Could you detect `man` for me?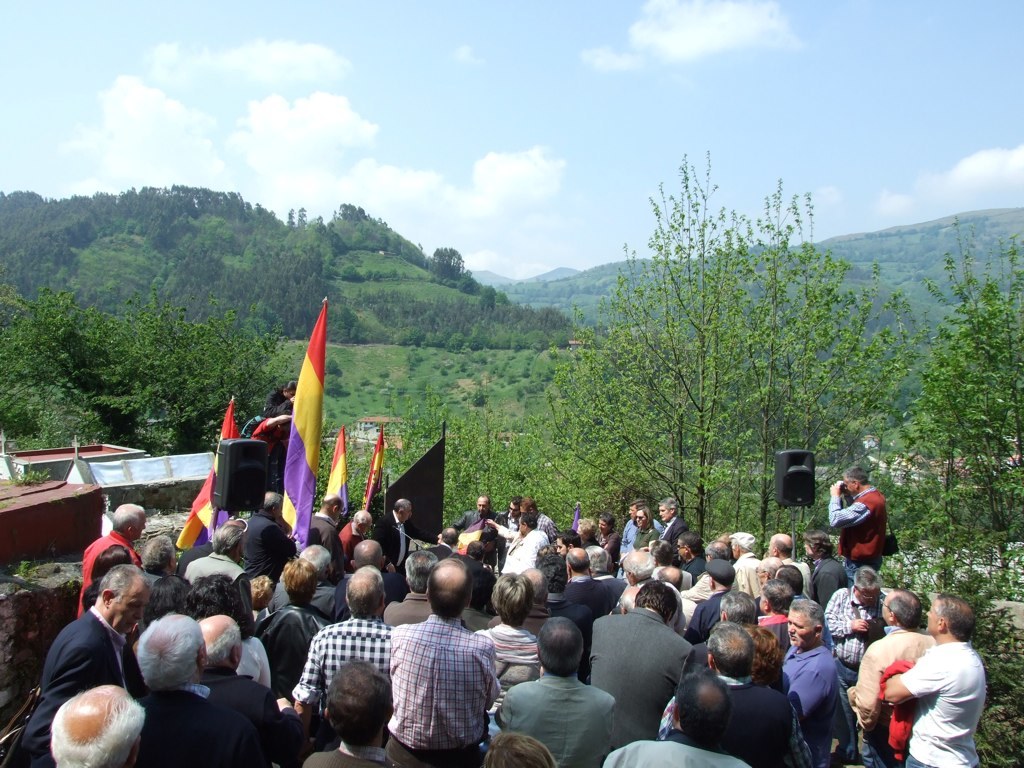
Detection result: (387,573,506,767).
